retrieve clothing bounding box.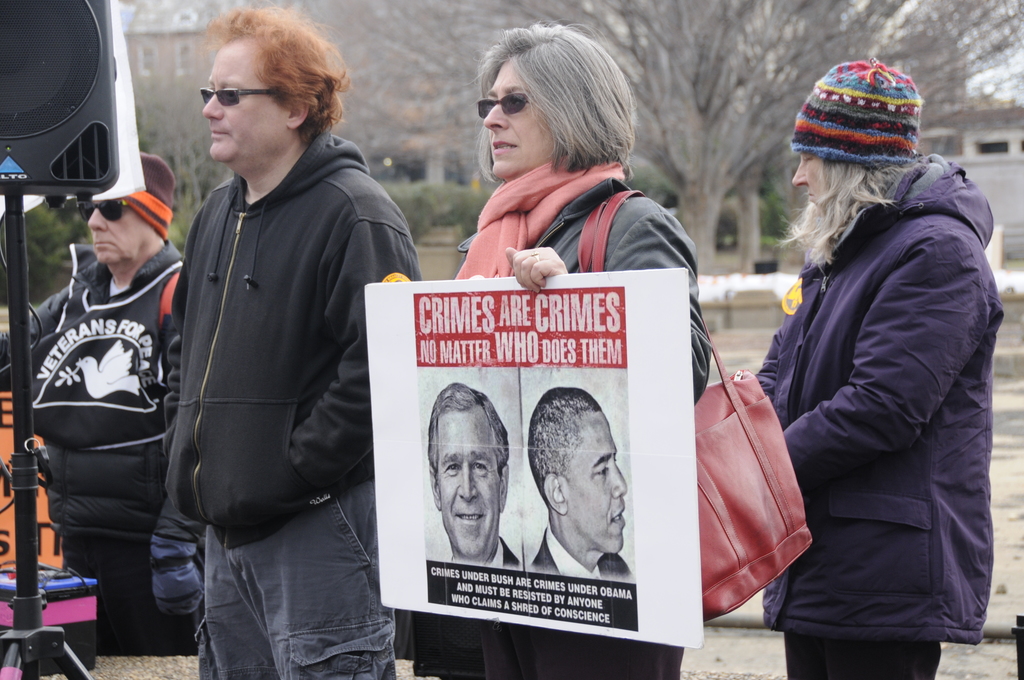
Bounding box: rect(174, 146, 402, 672).
